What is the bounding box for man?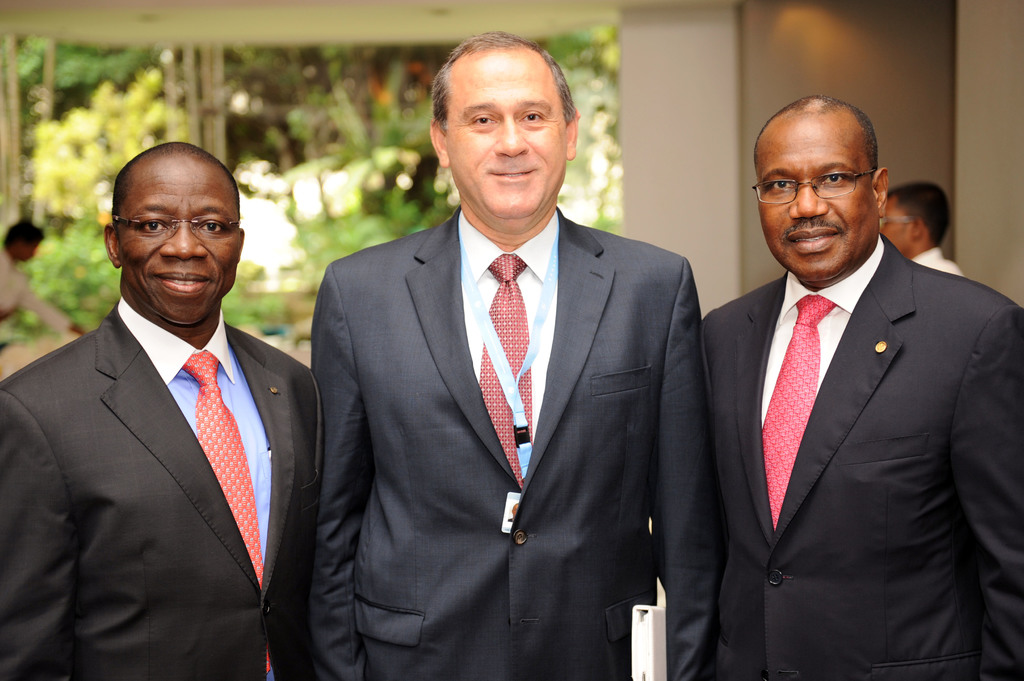
(0, 212, 85, 338).
